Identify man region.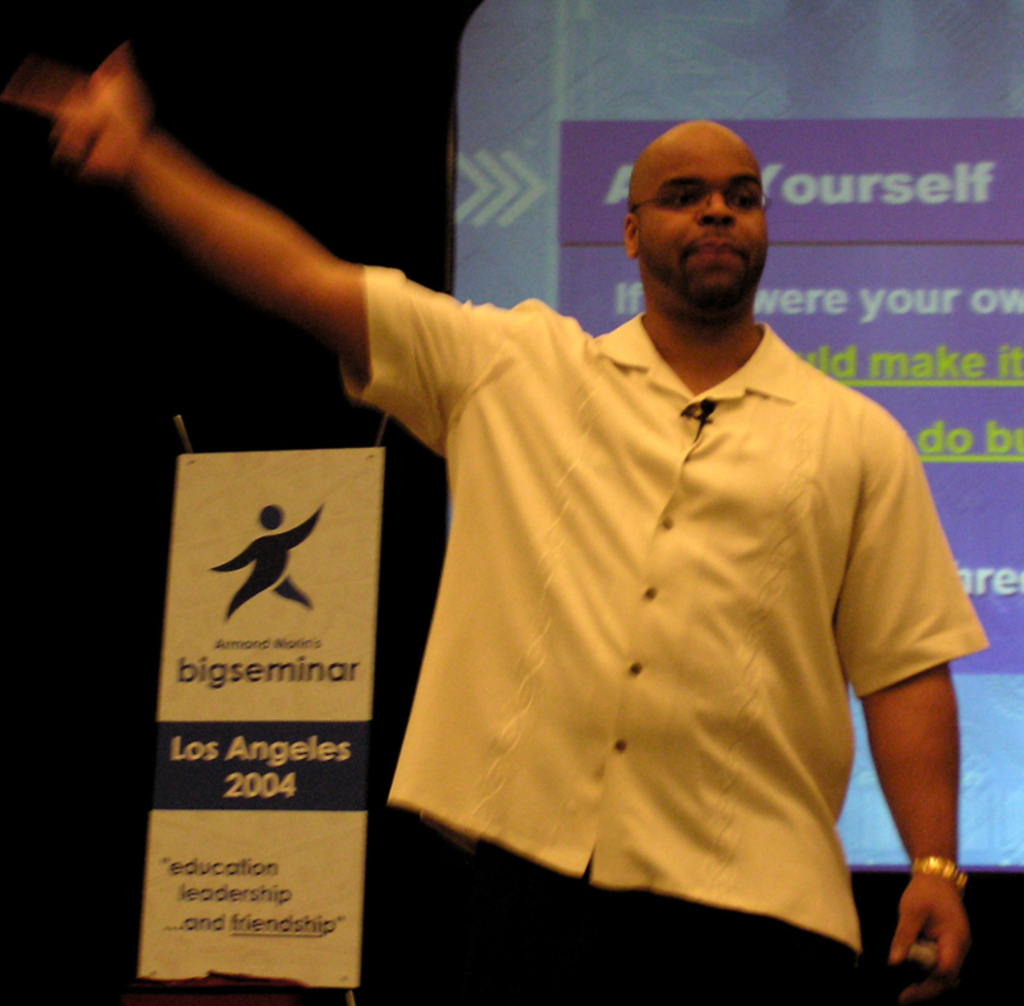
Region: {"left": 187, "top": 73, "right": 975, "bottom": 996}.
